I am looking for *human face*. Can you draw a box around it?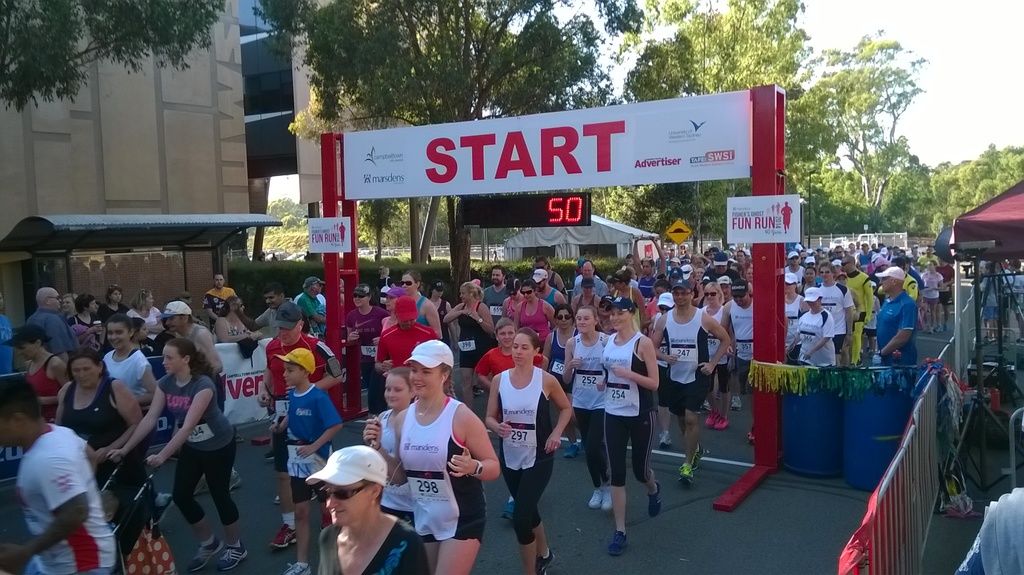
Sure, the bounding box is select_region(264, 295, 278, 312).
